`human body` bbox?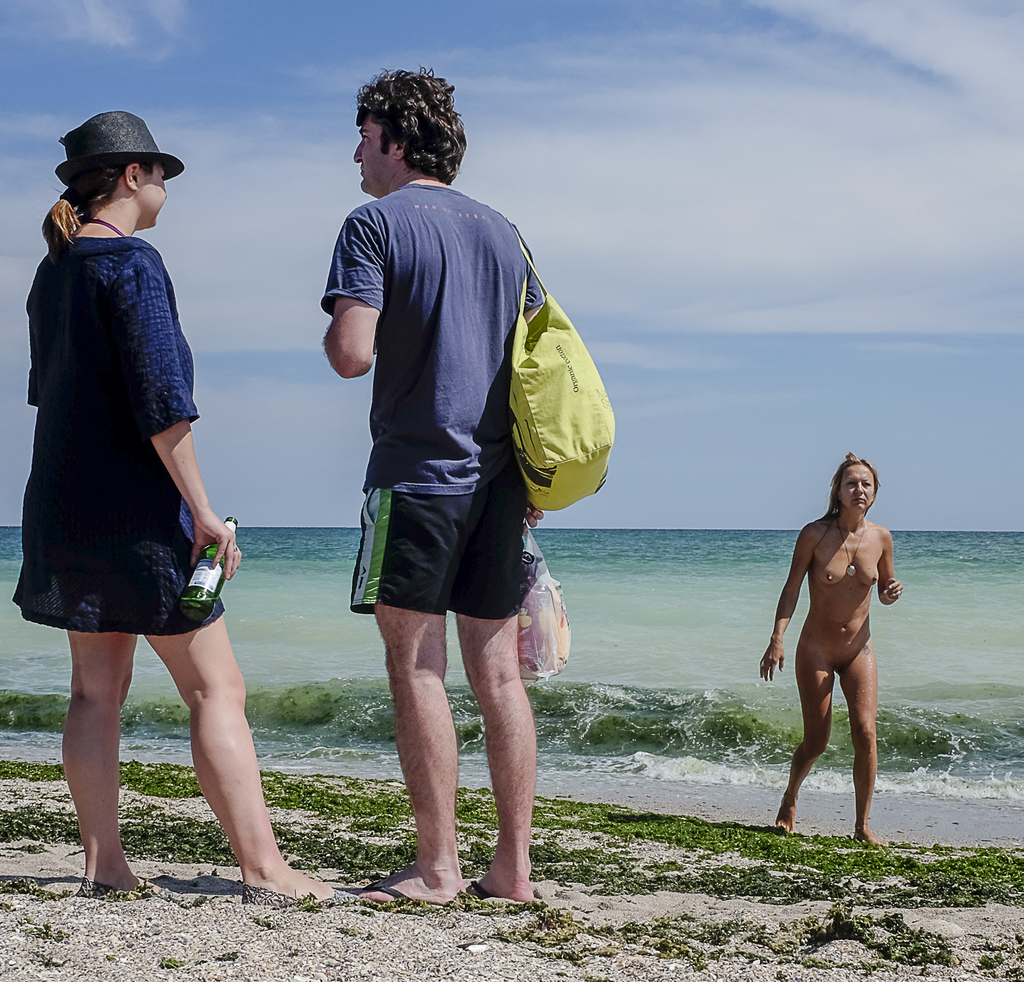
rect(22, 107, 231, 844)
